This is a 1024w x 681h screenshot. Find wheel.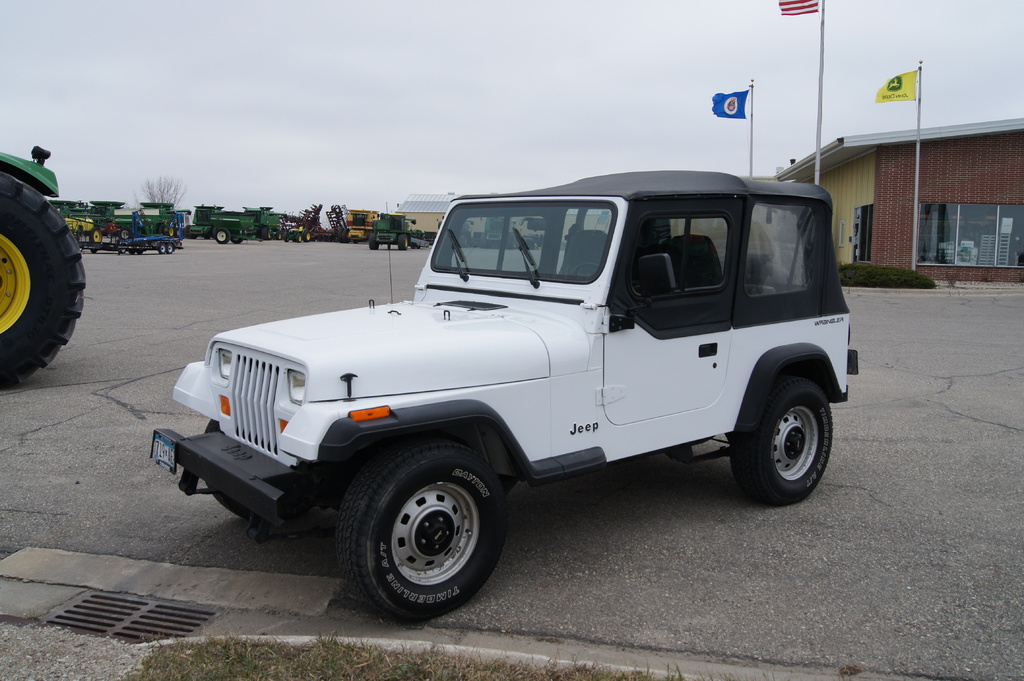
Bounding box: (262,226,273,240).
